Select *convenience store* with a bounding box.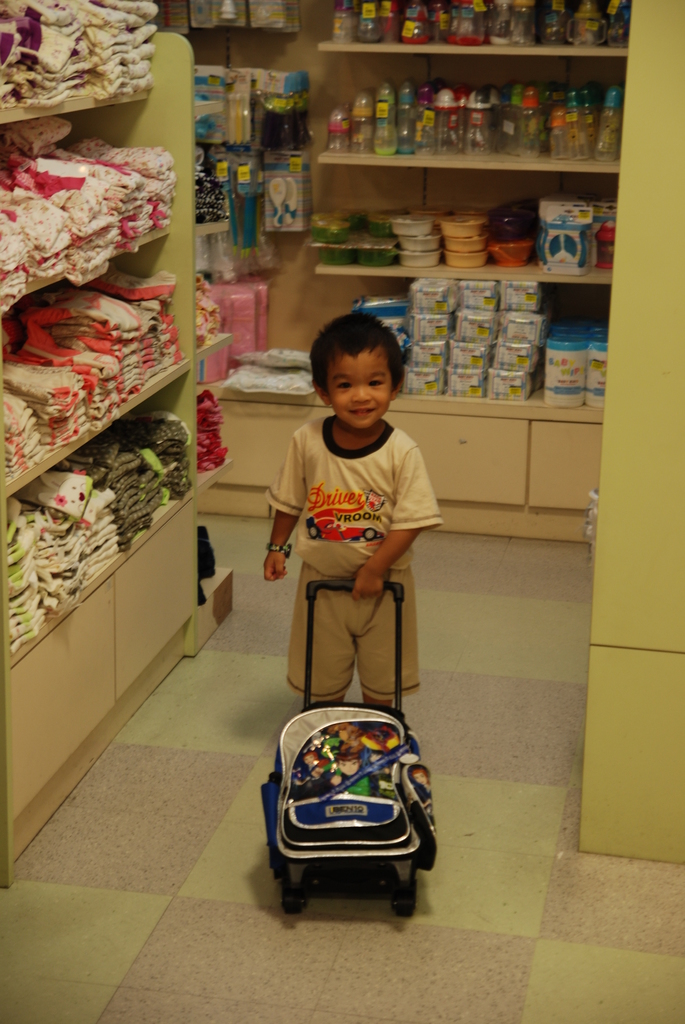
0/0/684/1023.
